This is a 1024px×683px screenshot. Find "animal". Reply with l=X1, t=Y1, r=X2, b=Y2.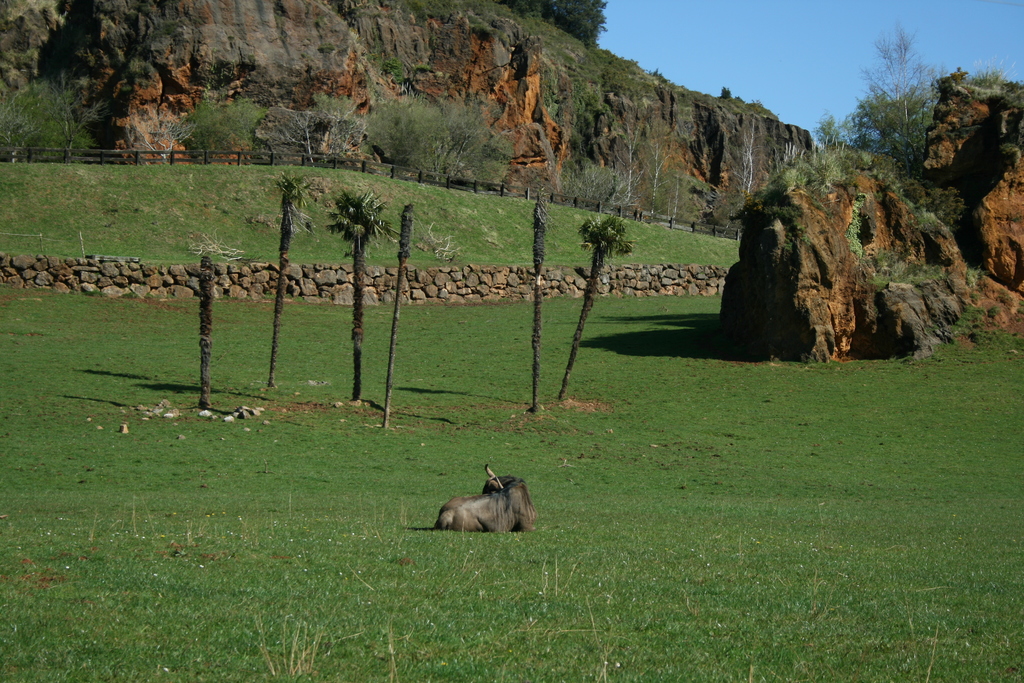
l=435, t=467, r=539, b=536.
